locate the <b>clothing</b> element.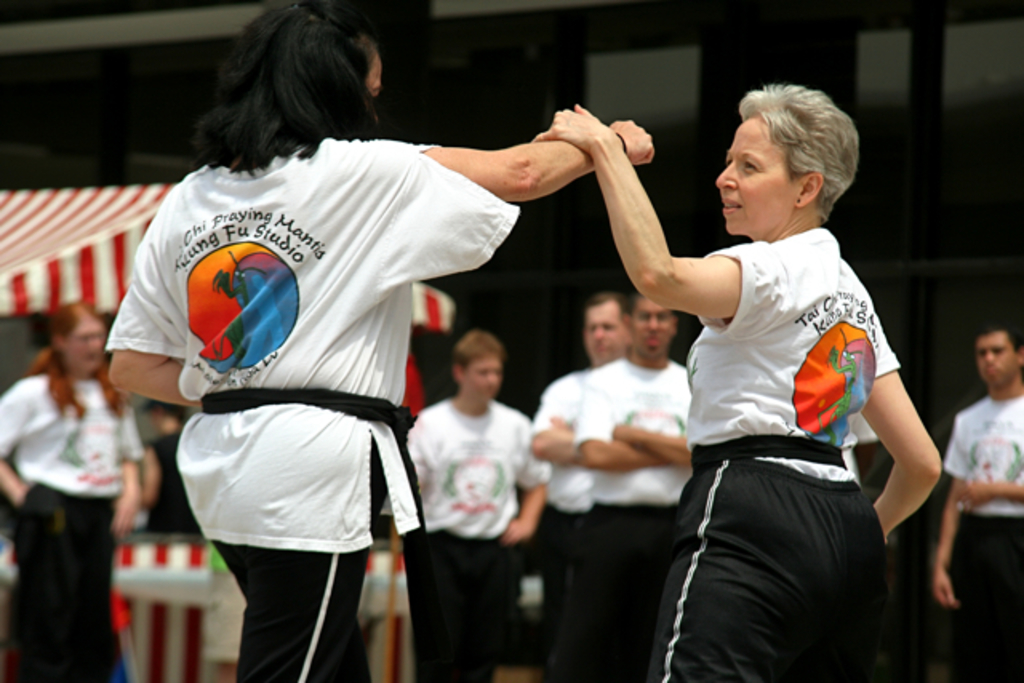
Element bbox: <box>942,384,1022,681</box>.
